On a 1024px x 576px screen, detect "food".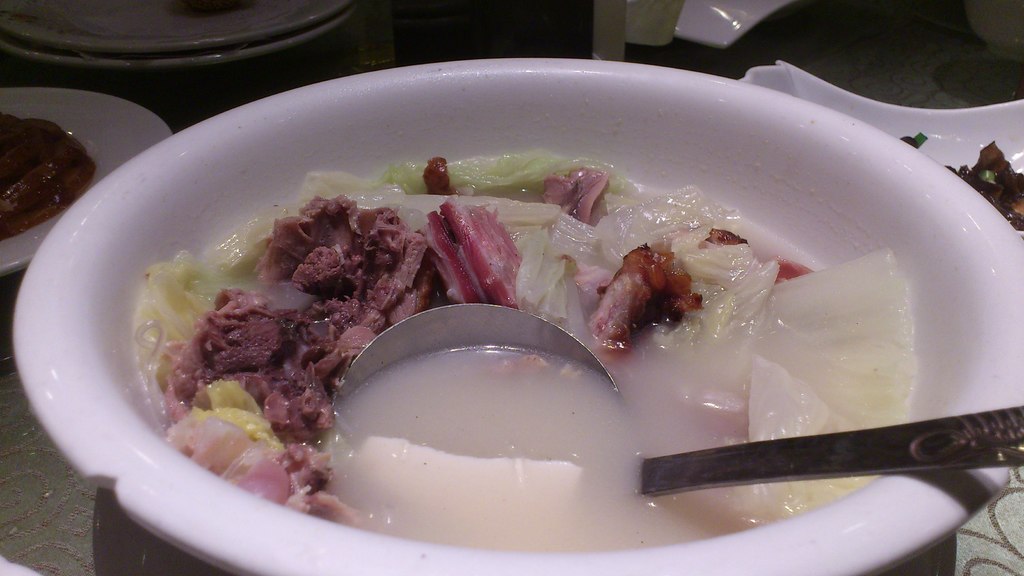
{"left": 0, "top": 105, "right": 89, "bottom": 215}.
